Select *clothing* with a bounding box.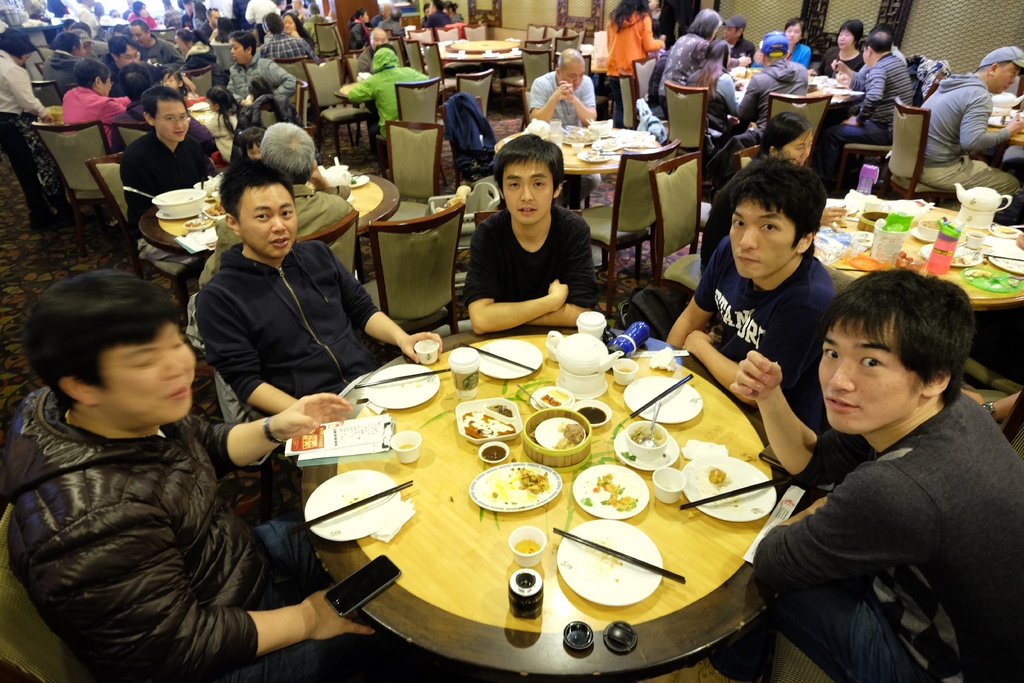
select_region(600, 19, 653, 126).
